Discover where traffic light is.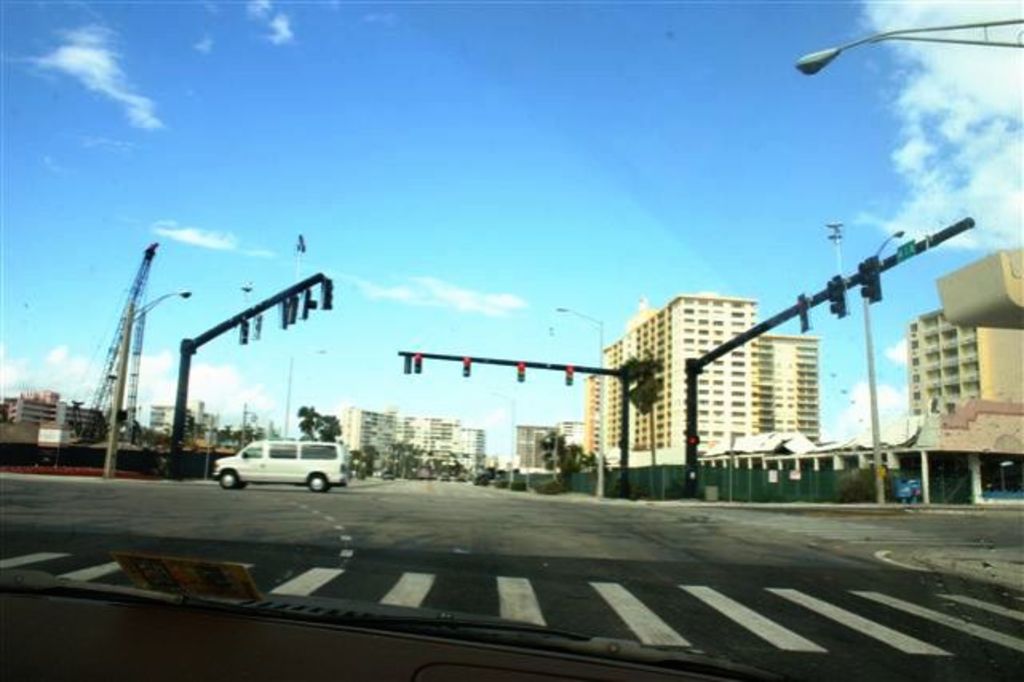
Discovered at [x1=404, y1=355, x2=414, y2=374].
